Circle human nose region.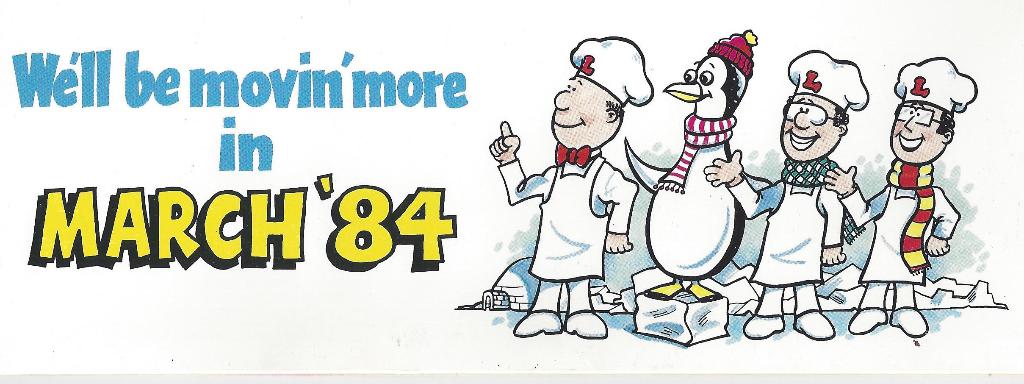
Region: x1=906 y1=115 x2=916 y2=131.
